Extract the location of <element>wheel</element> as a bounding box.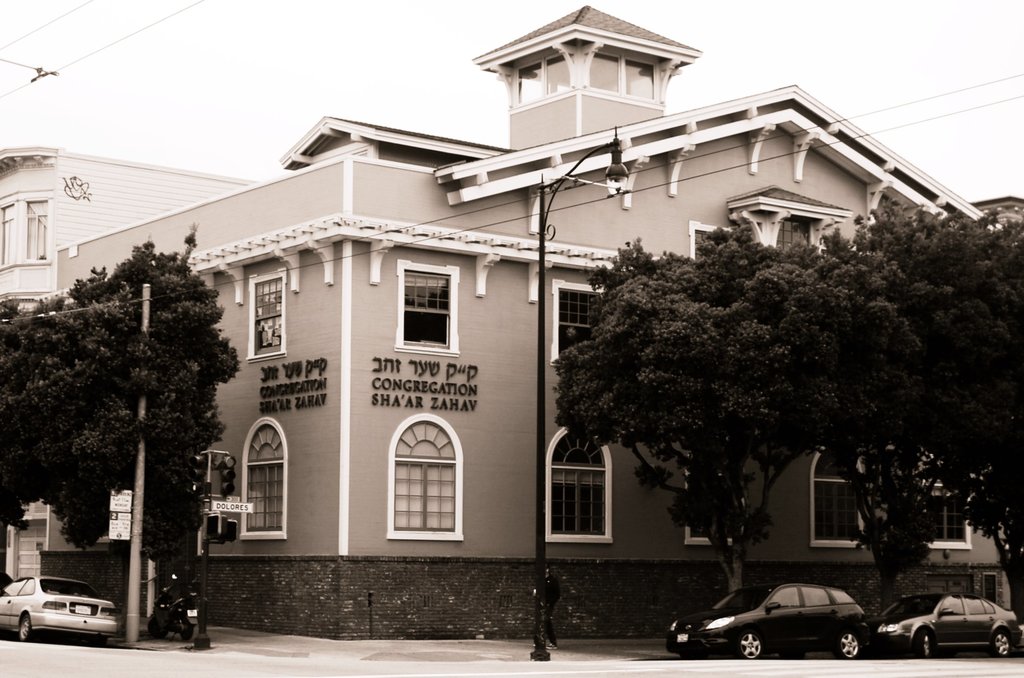
(left=15, top=613, right=36, bottom=640).
